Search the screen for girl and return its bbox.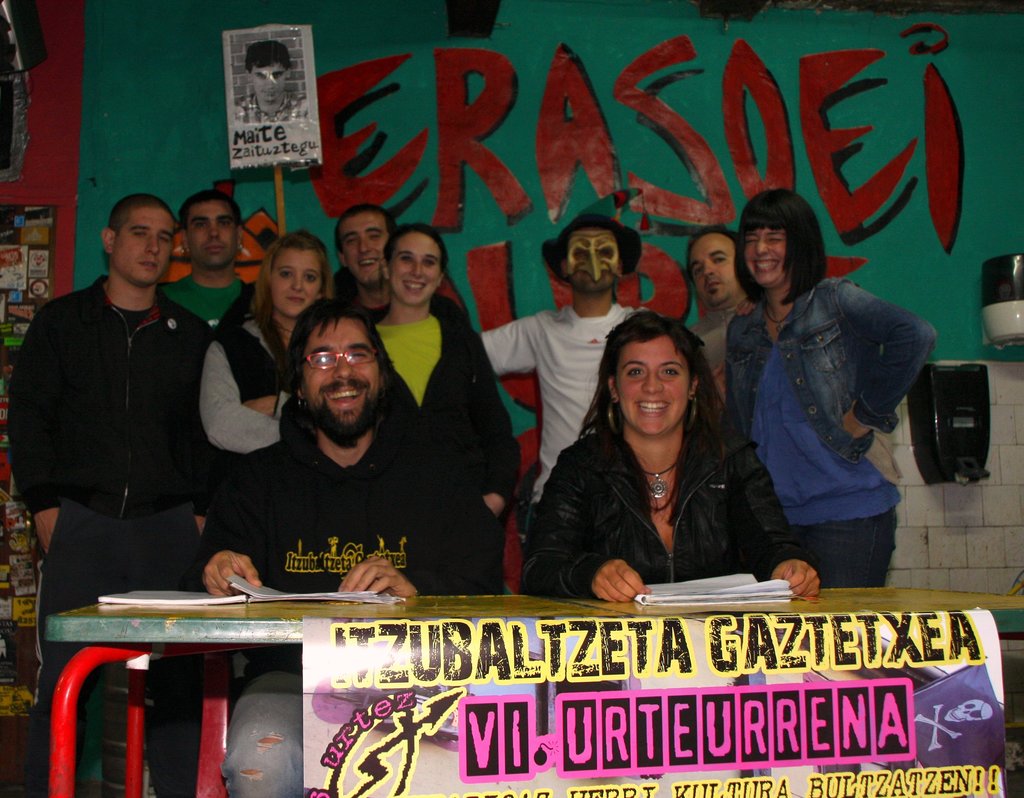
Found: [371,222,524,589].
